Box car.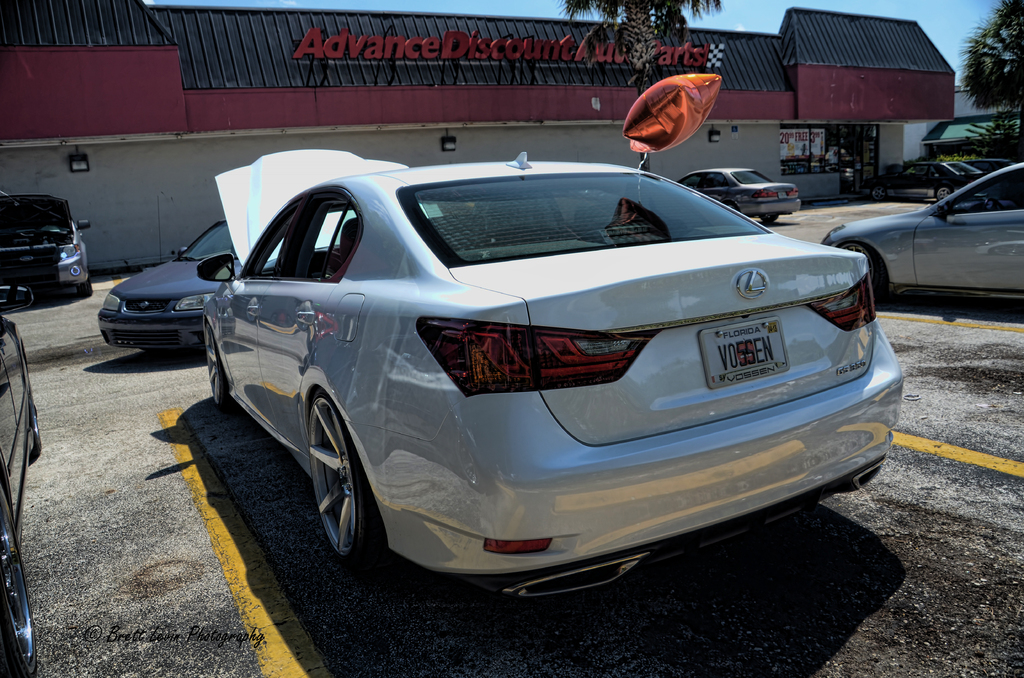
pyautogui.locateOnScreen(148, 147, 872, 595).
